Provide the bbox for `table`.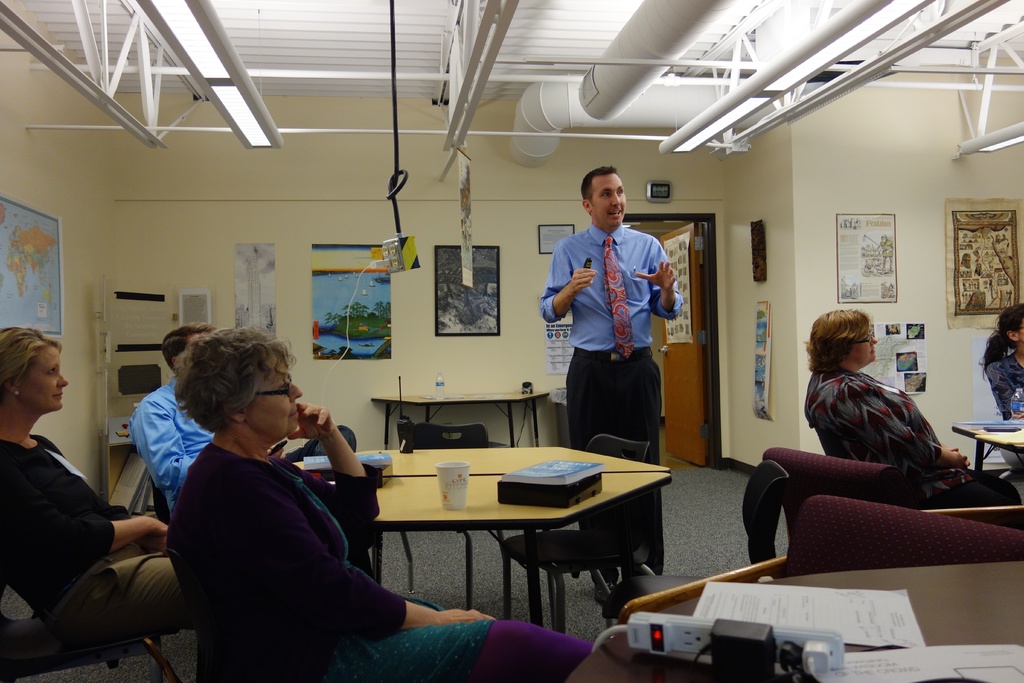
pyautogui.locateOnScreen(952, 418, 1023, 476).
